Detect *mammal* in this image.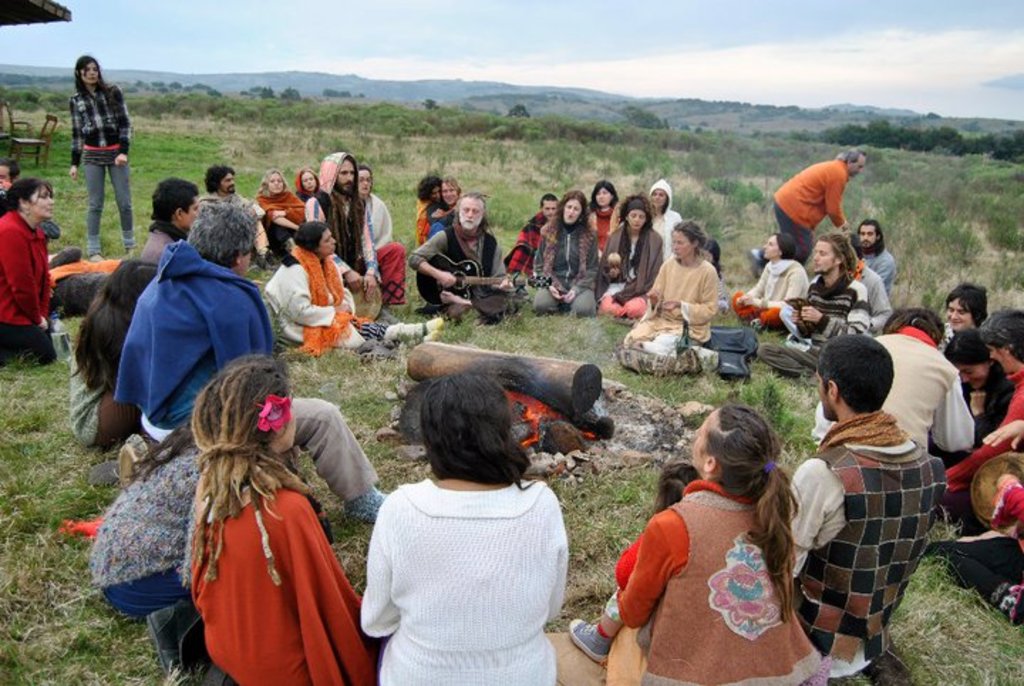
Detection: (left=115, top=186, right=395, bottom=524).
